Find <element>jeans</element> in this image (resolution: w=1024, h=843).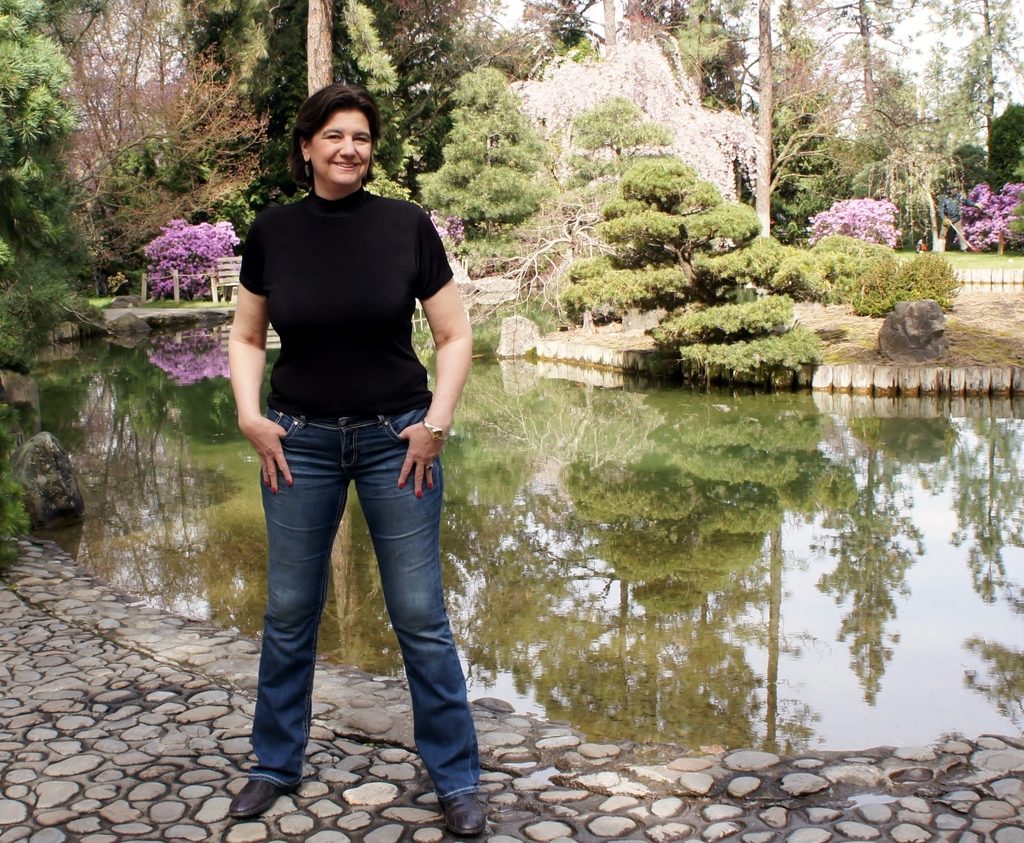
(235, 403, 475, 808).
